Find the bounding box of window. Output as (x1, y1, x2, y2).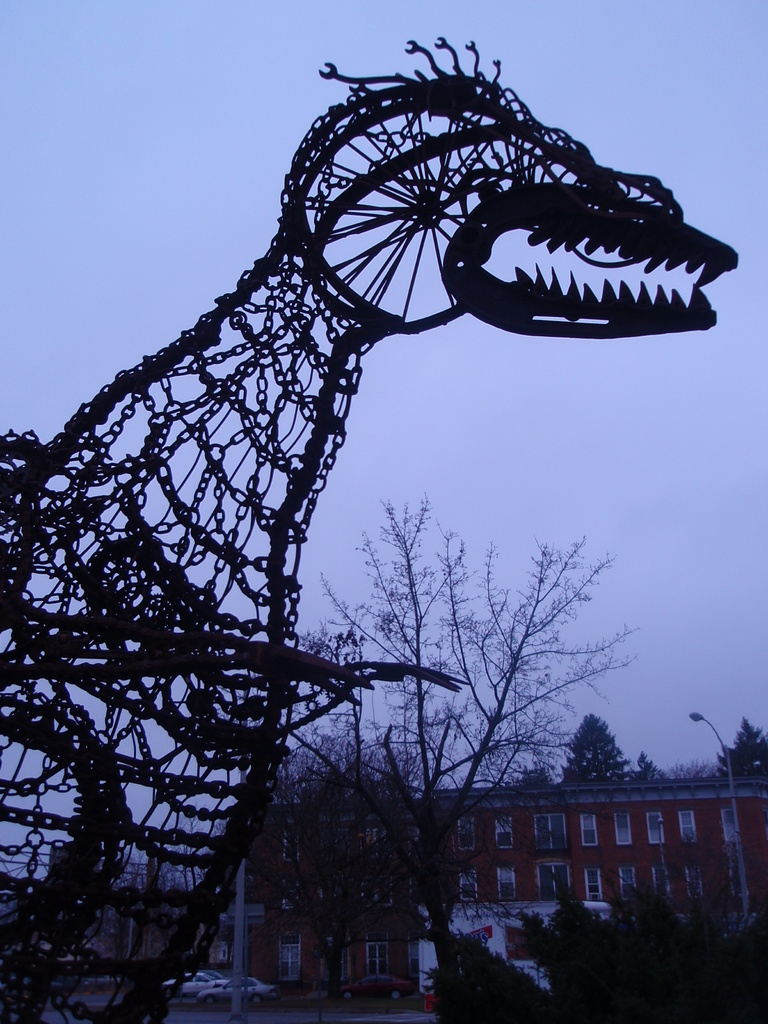
(457, 815, 473, 851).
